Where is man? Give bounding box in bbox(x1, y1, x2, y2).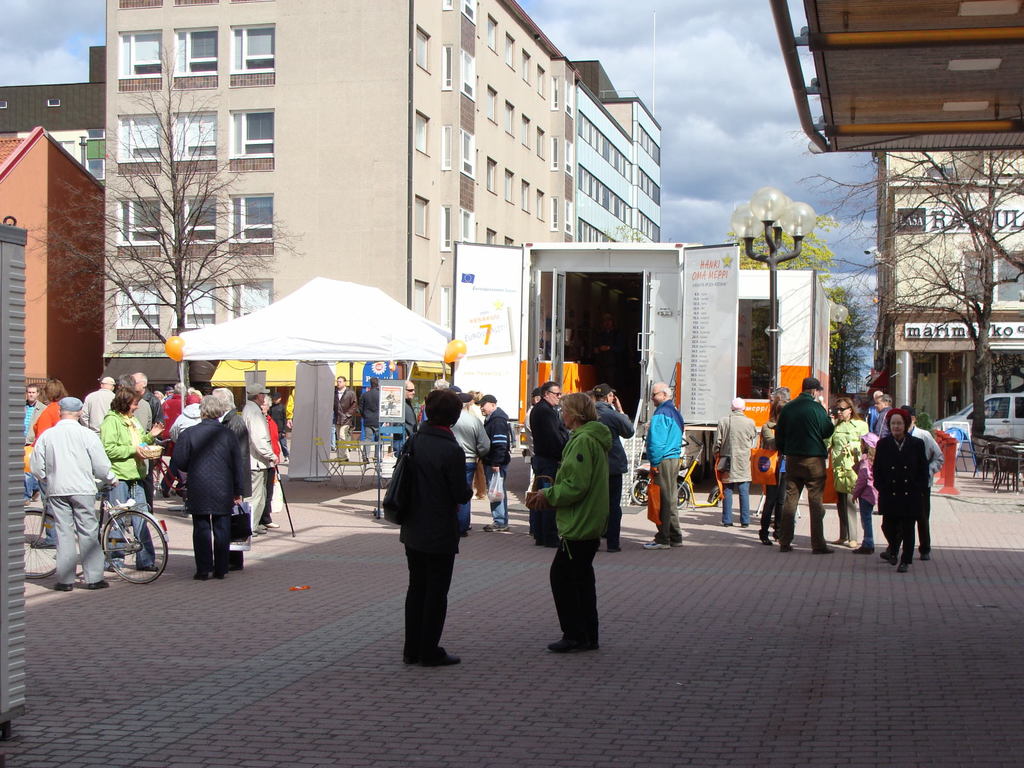
bbox(482, 394, 513, 532).
